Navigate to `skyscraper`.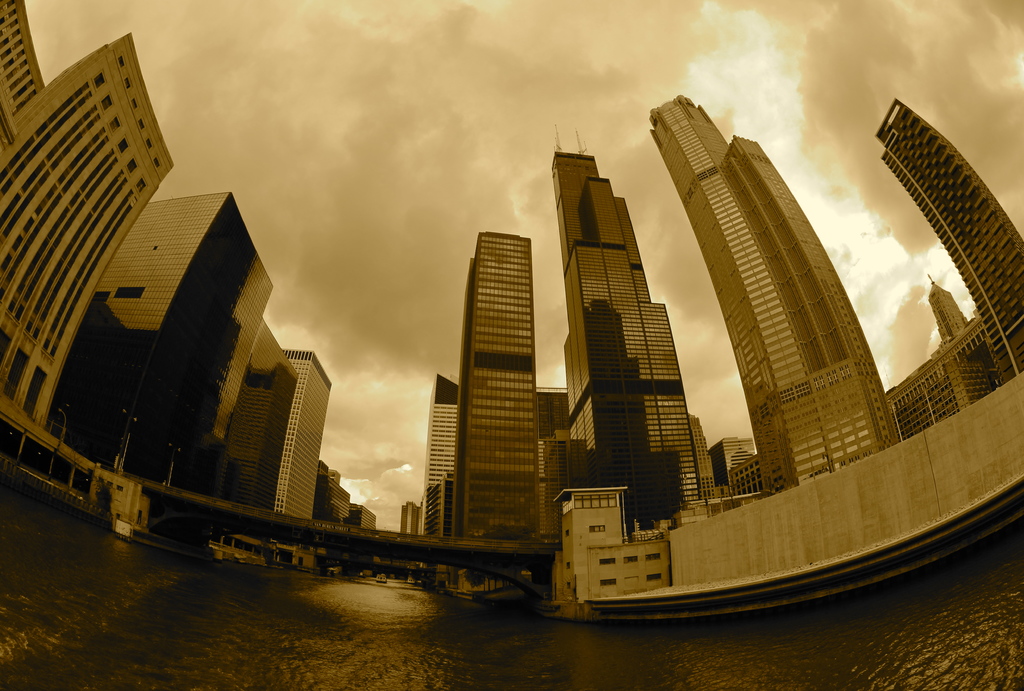
Navigation target: <region>423, 367, 458, 570</region>.
